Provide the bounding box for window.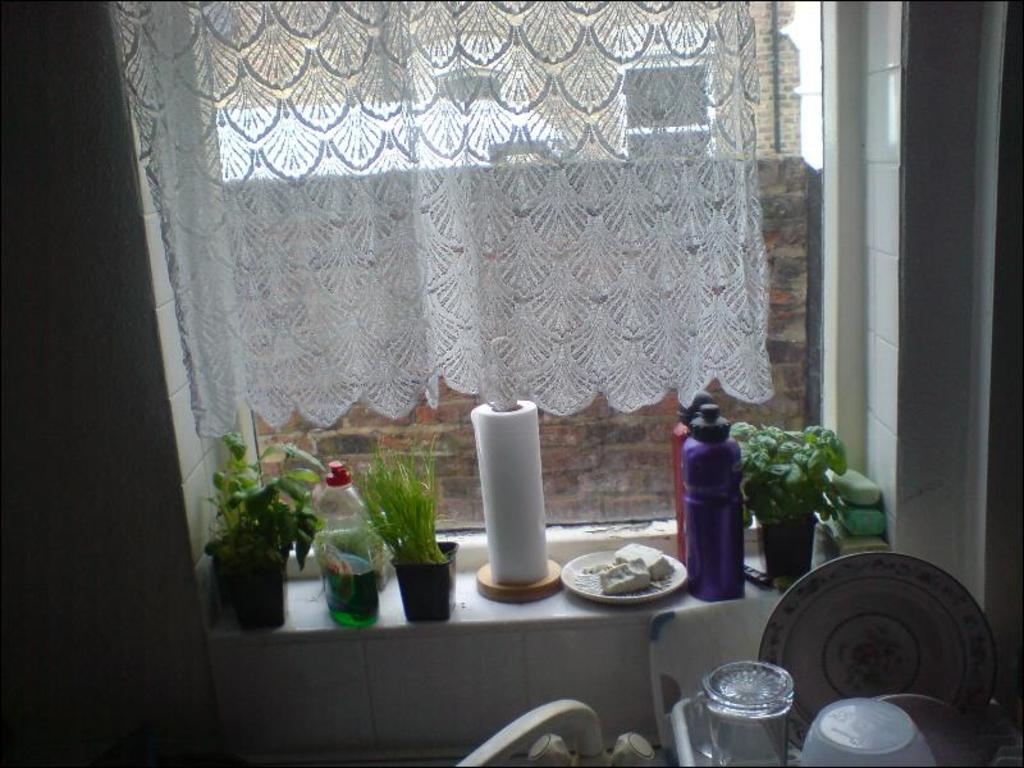
<bbox>104, 44, 883, 643</bbox>.
